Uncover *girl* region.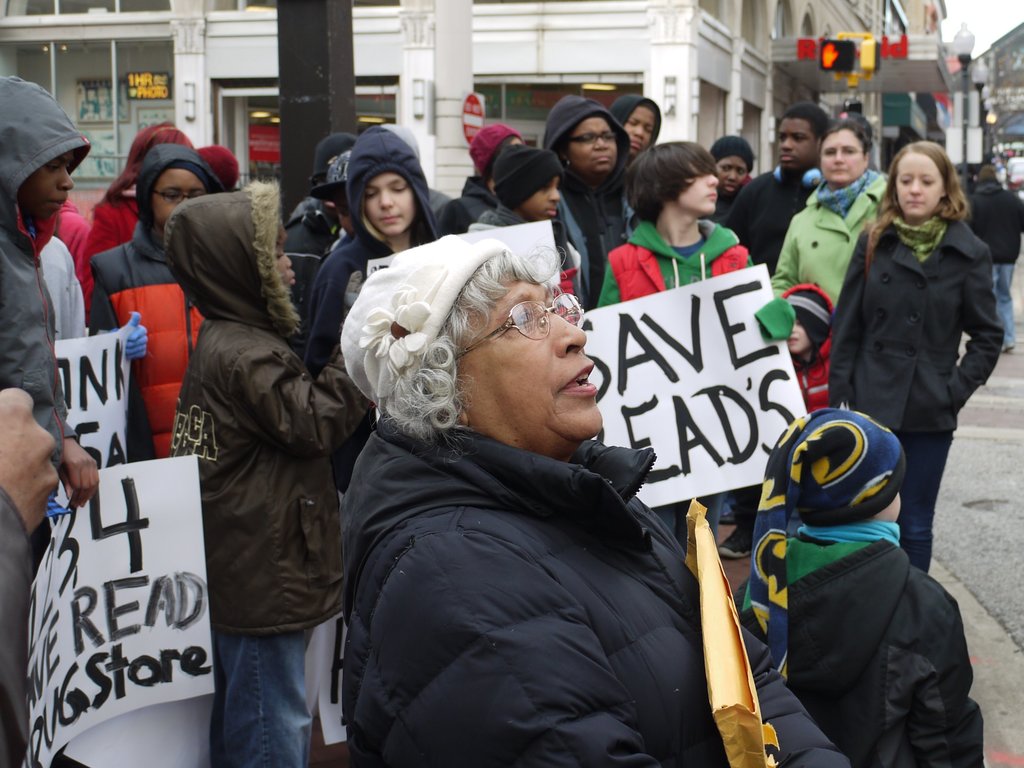
Uncovered: (left=169, top=183, right=366, bottom=767).
